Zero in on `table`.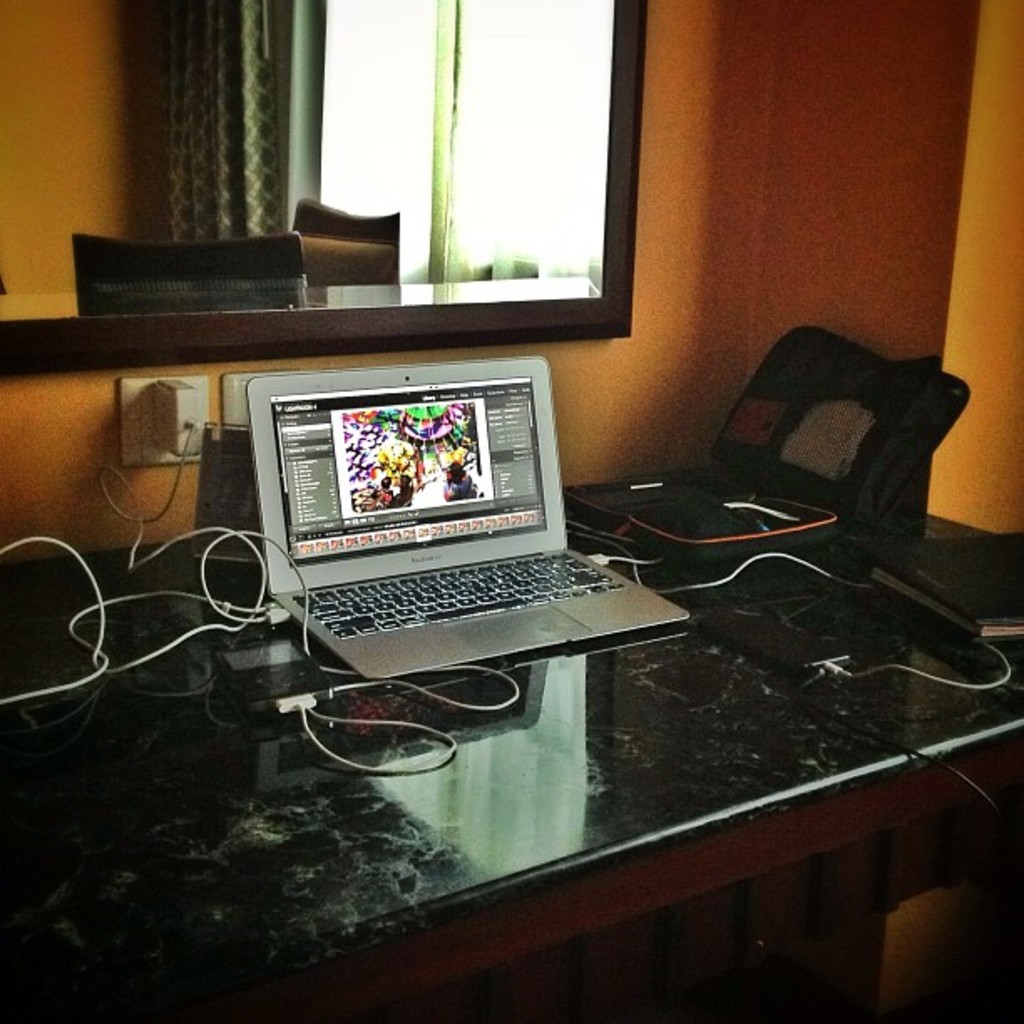
Zeroed in: rect(65, 393, 905, 980).
